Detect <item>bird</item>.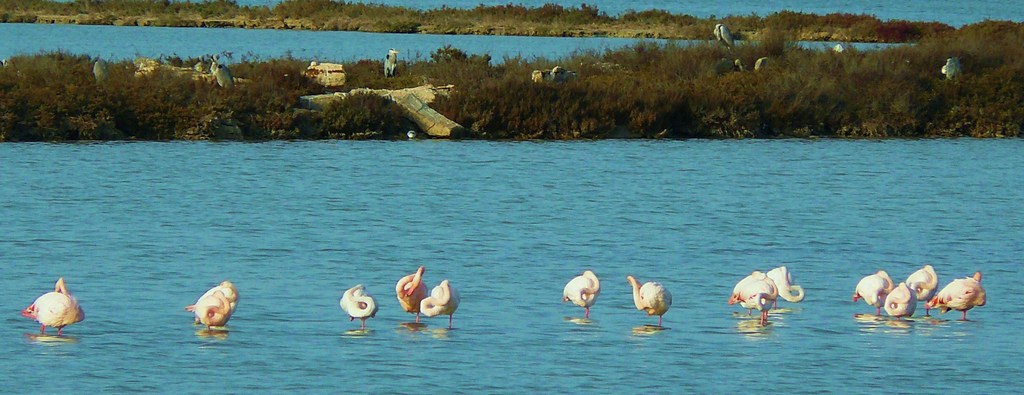
Detected at locate(627, 274, 671, 330).
